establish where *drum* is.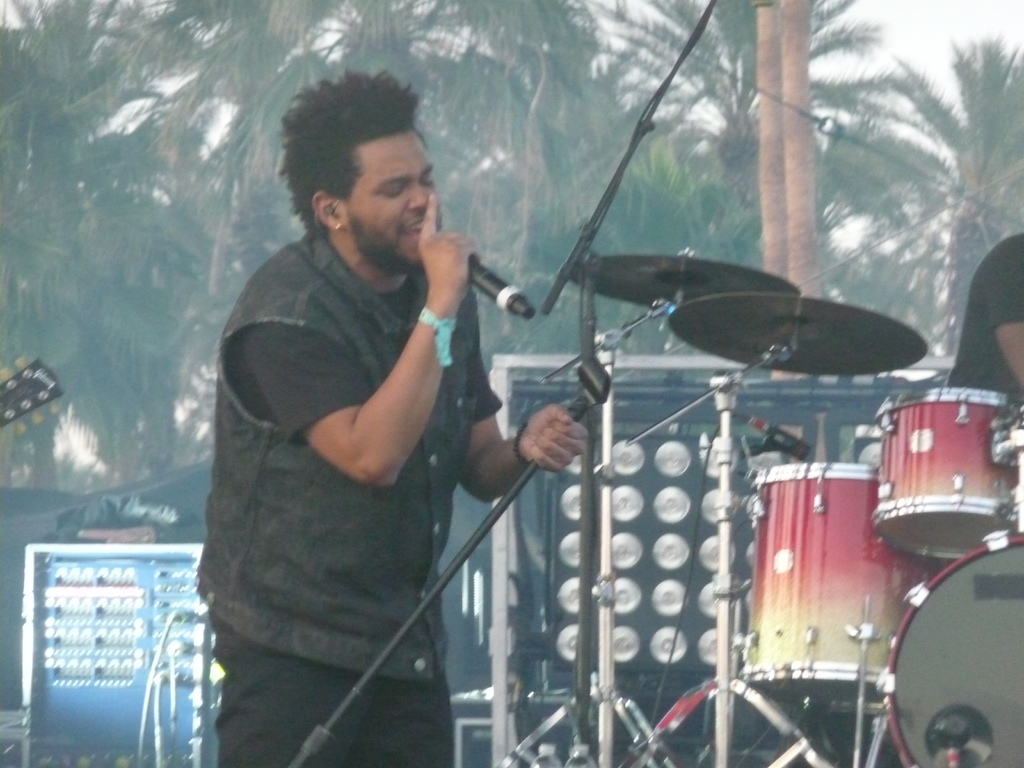
Established at 740, 458, 931, 716.
